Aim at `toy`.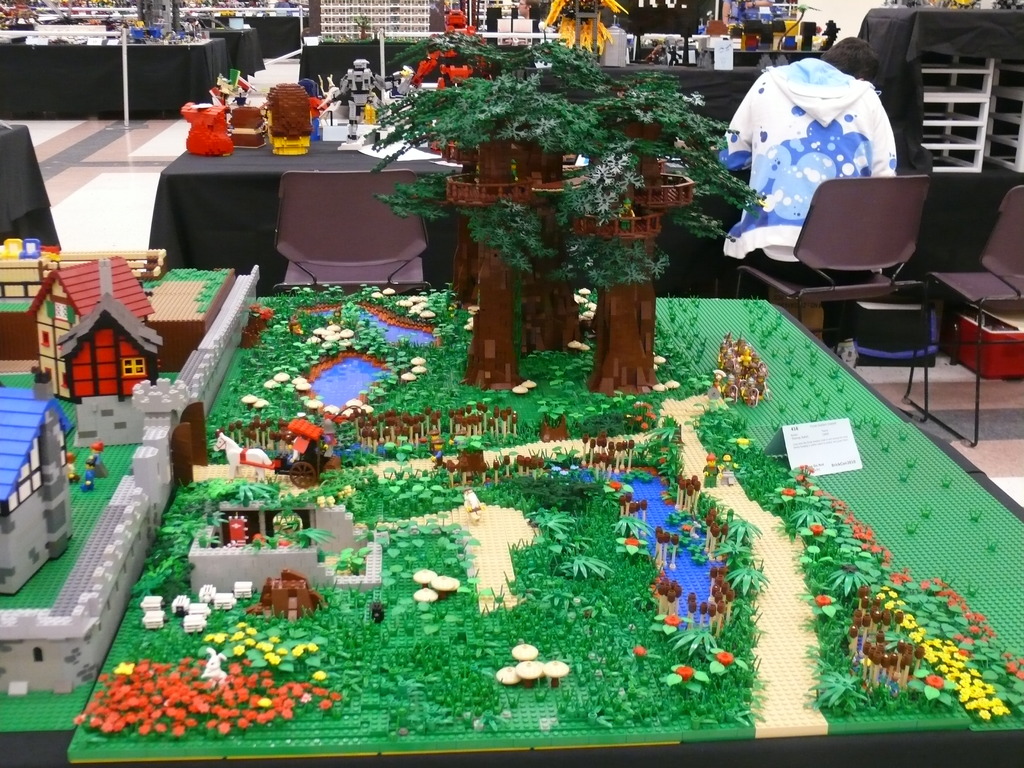
Aimed at 321:55:390:142.
